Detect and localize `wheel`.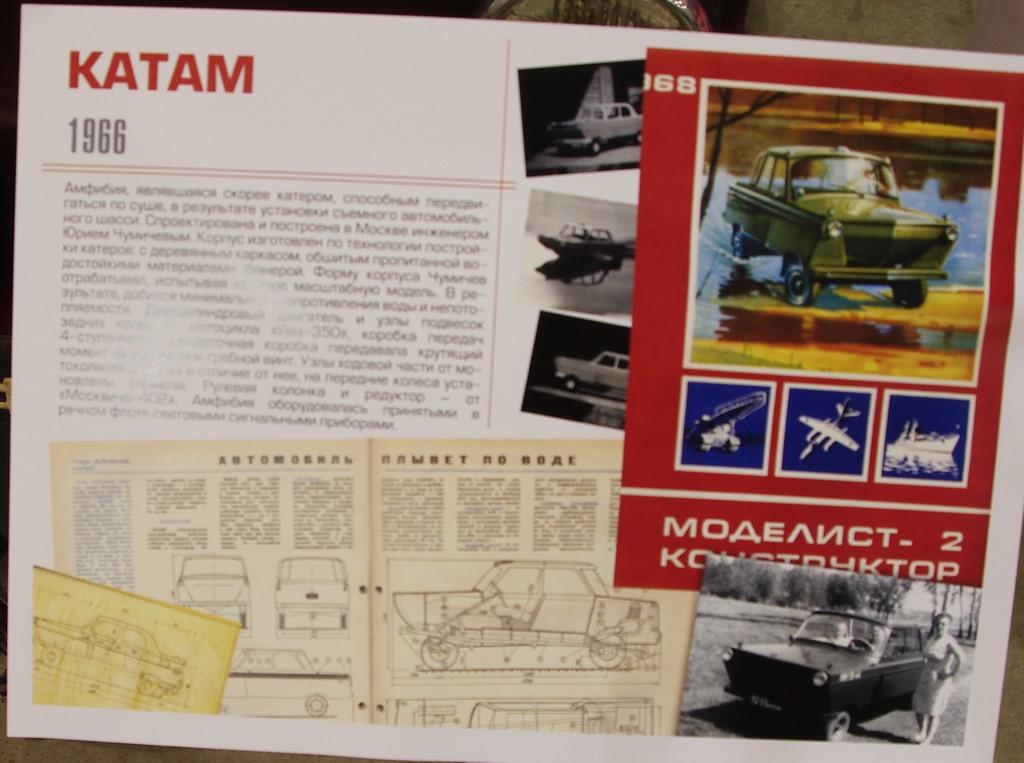
Localized at (x1=732, y1=234, x2=752, y2=259).
